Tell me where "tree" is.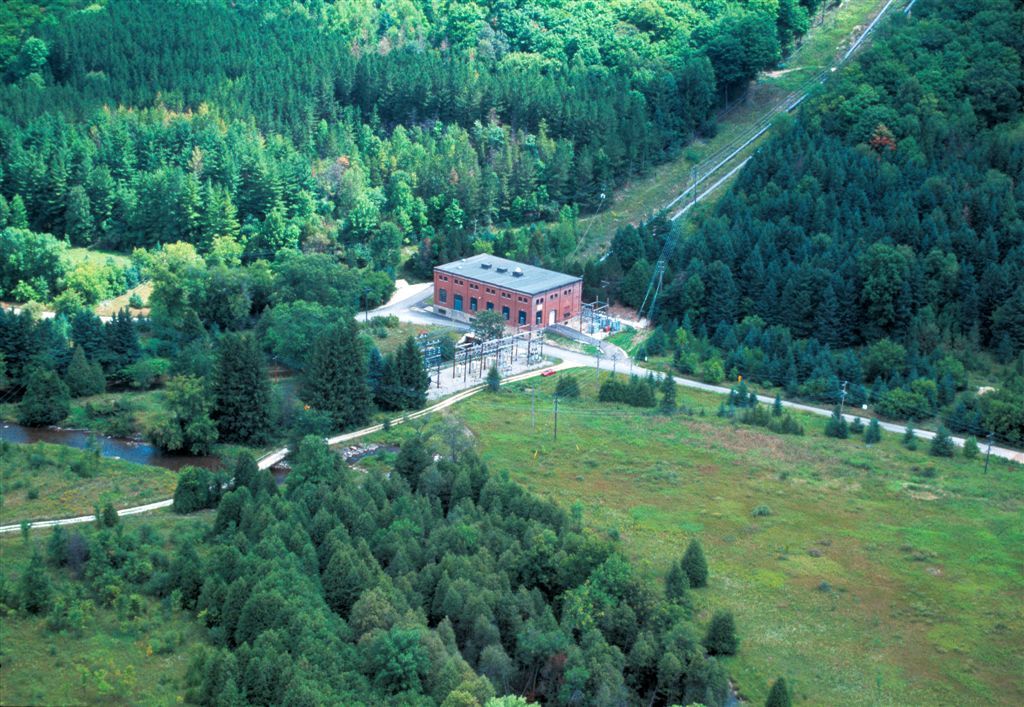
"tree" is at (276,667,328,706).
